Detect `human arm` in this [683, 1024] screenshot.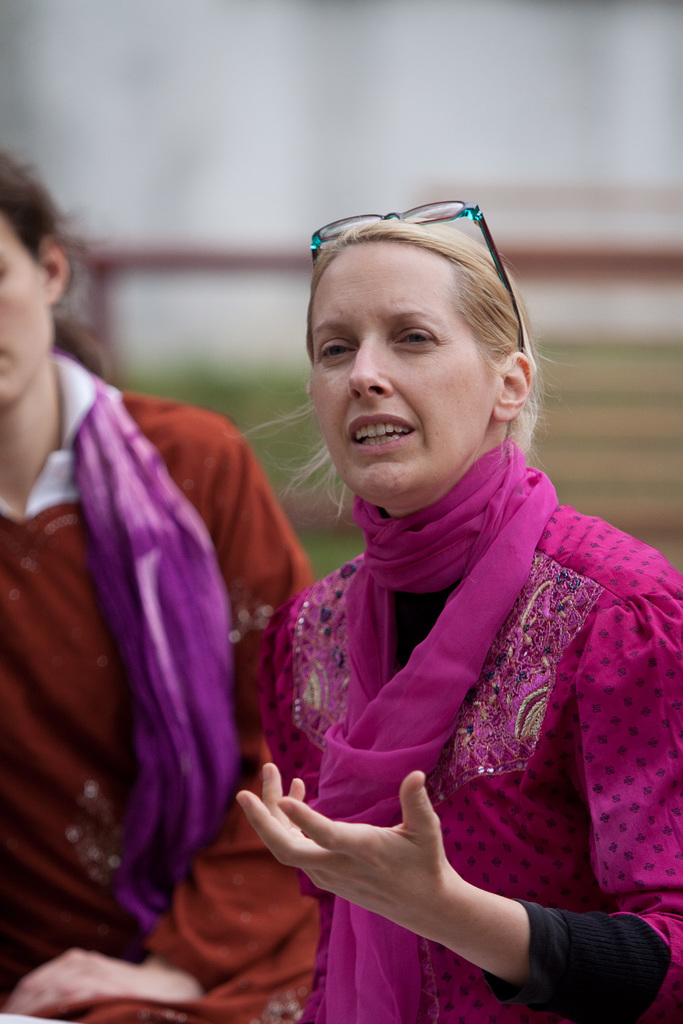
Detection: box=[0, 416, 347, 1023].
